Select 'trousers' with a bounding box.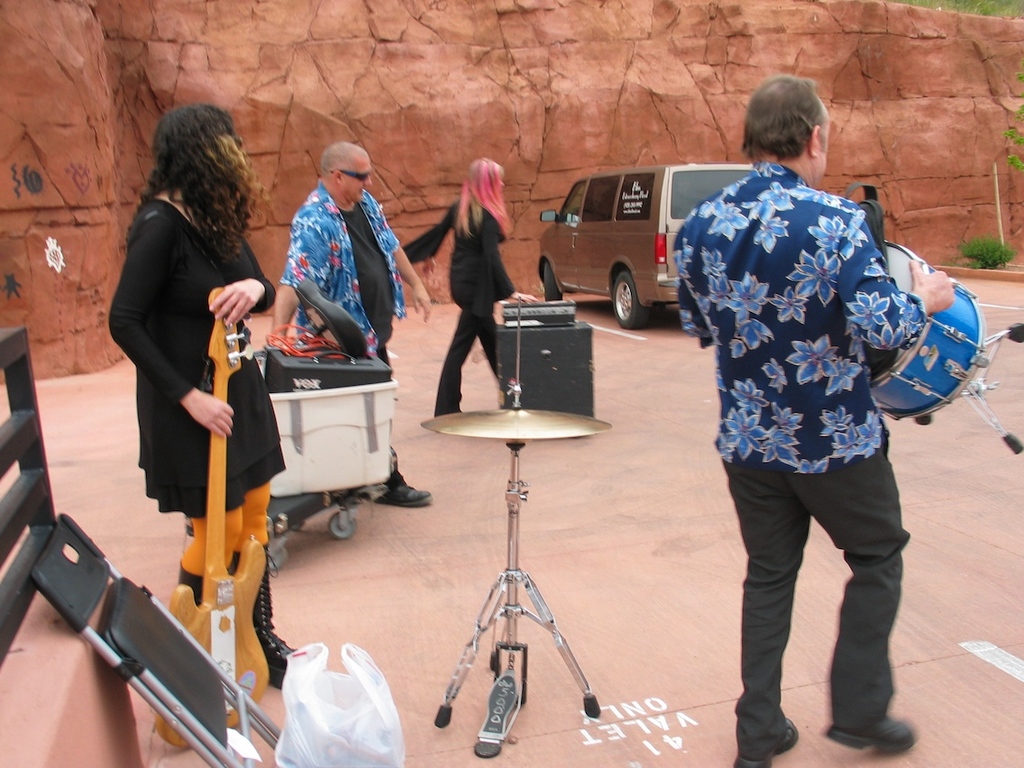
{"left": 375, "top": 343, "right": 407, "bottom": 492}.
